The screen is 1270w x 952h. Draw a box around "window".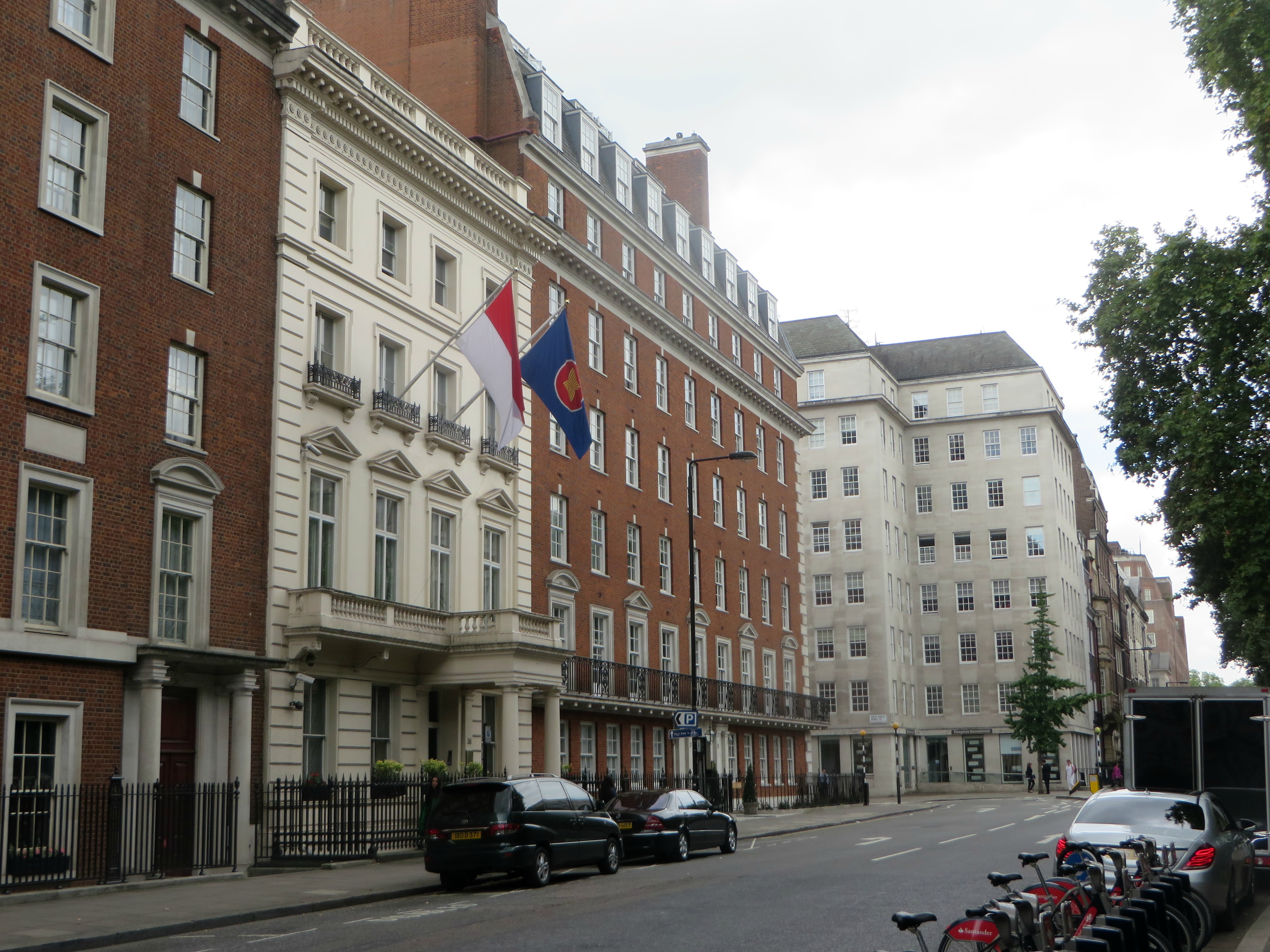
x1=224, y1=125, x2=230, y2=141.
